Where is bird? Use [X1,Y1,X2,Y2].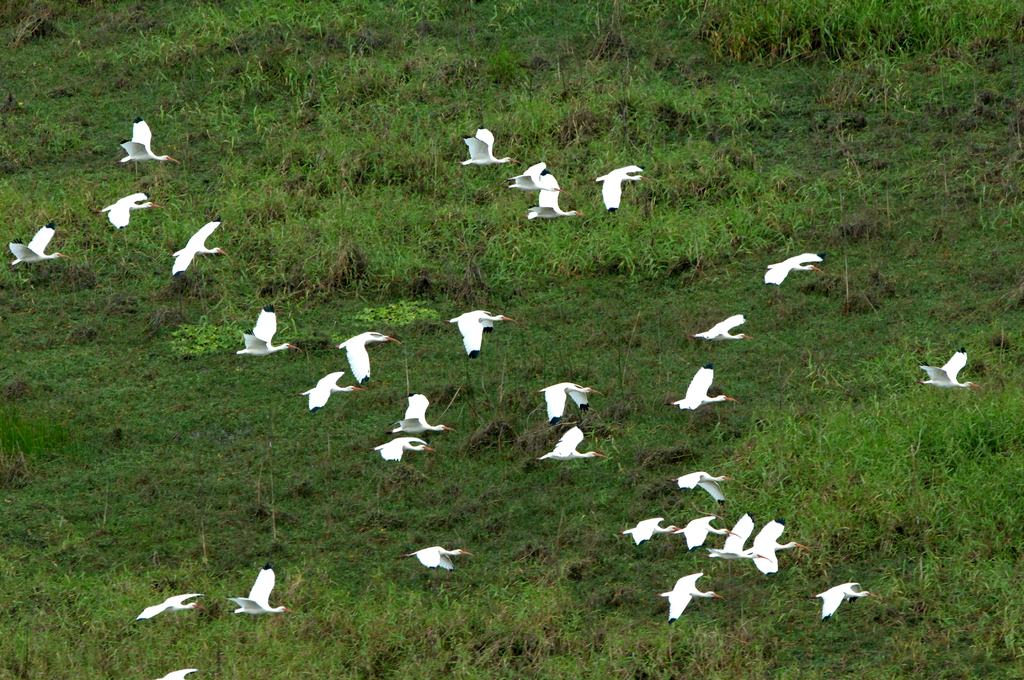
[444,314,518,361].
